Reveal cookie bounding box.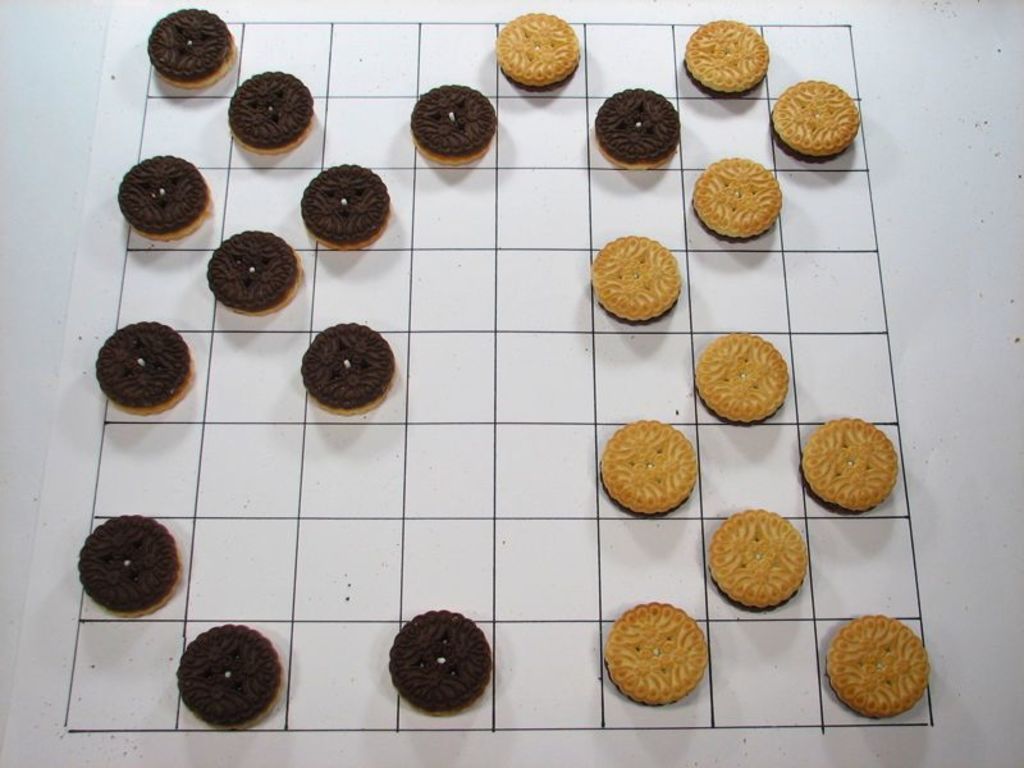
Revealed: x1=692 y1=152 x2=782 y2=239.
